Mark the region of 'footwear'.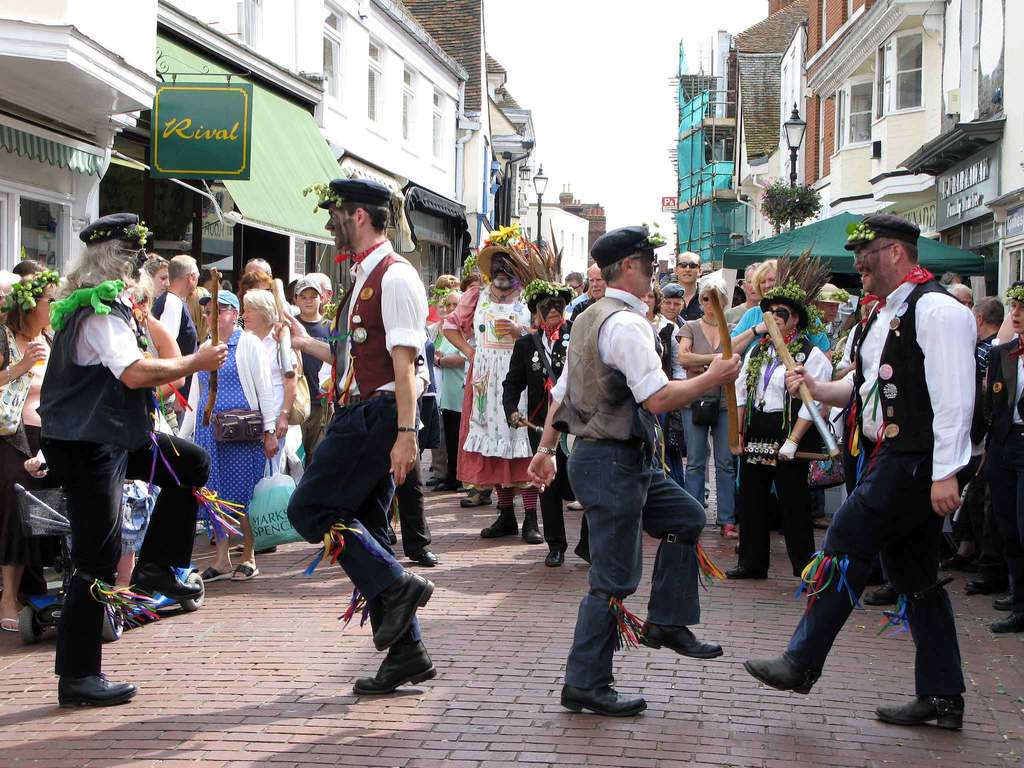
Region: [left=989, top=611, right=1023, bottom=634].
